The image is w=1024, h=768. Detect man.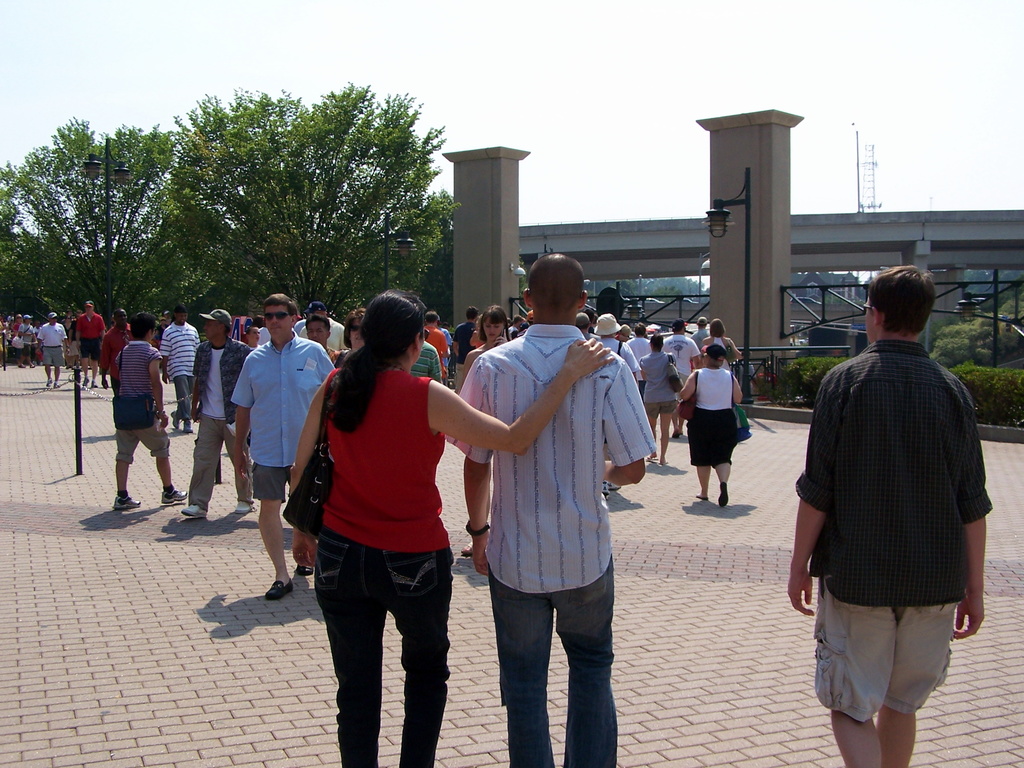
Detection: x1=177 y1=306 x2=252 y2=514.
